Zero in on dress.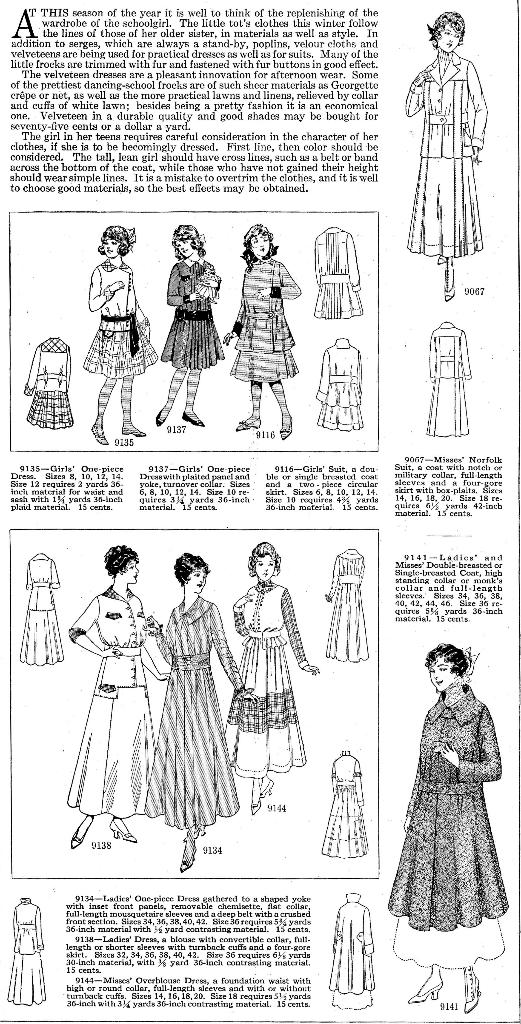
Zeroed in: <box>146,590,249,831</box>.
